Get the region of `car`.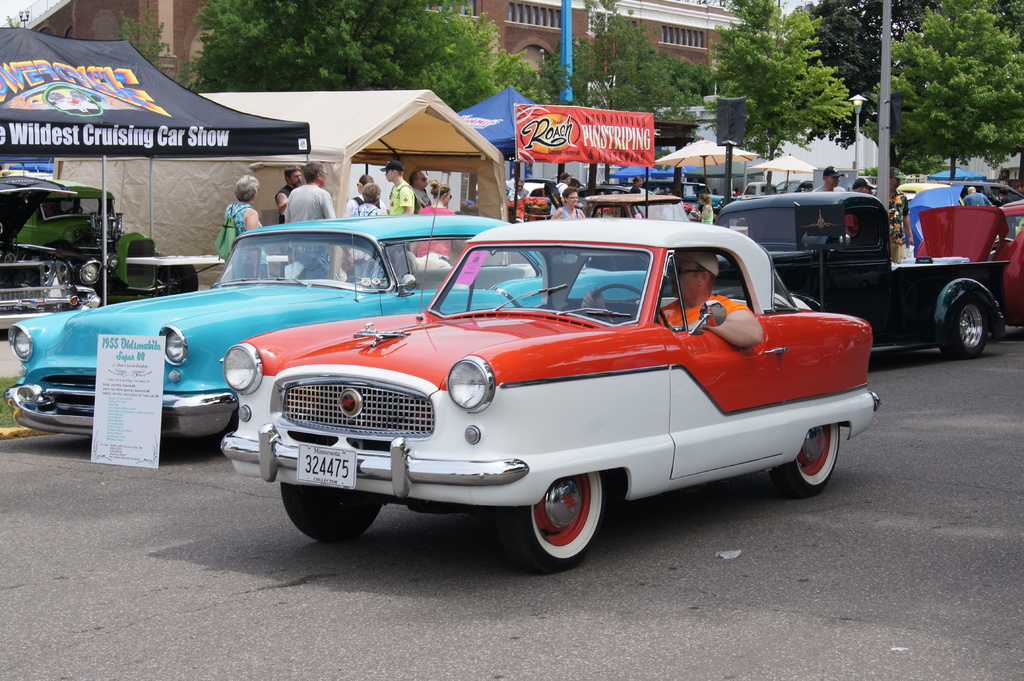
x1=8, y1=214, x2=652, y2=458.
